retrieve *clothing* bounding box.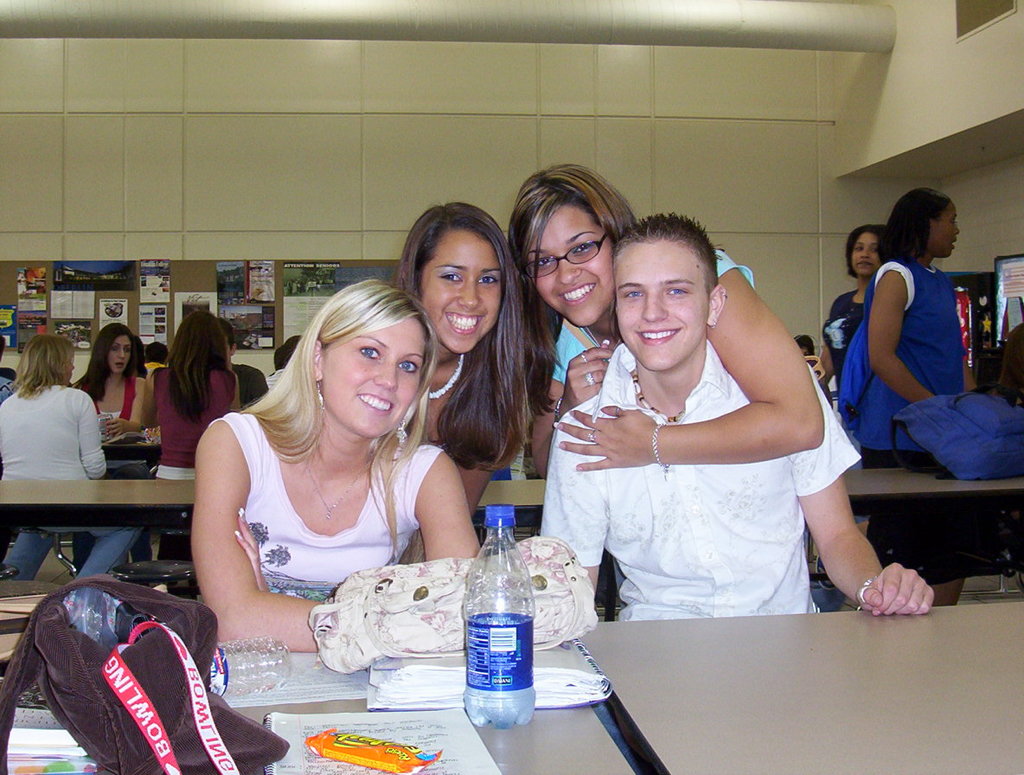
Bounding box: [x1=553, y1=248, x2=756, y2=384].
